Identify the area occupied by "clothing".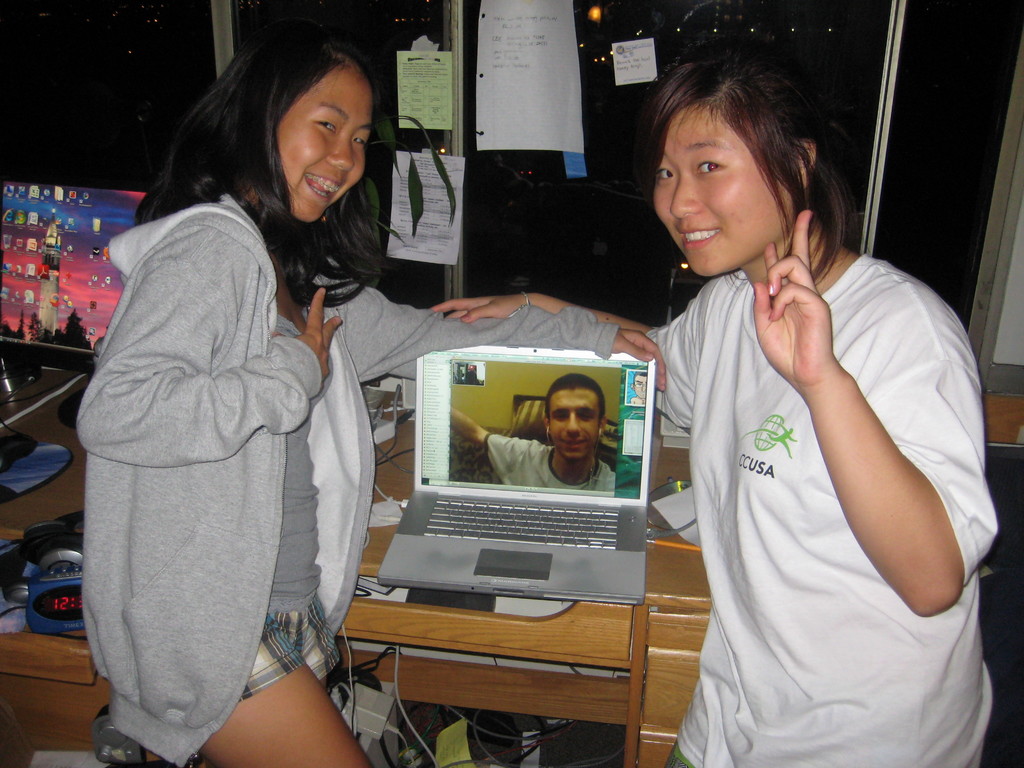
Area: x1=646, y1=255, x2=991, y2=767.
